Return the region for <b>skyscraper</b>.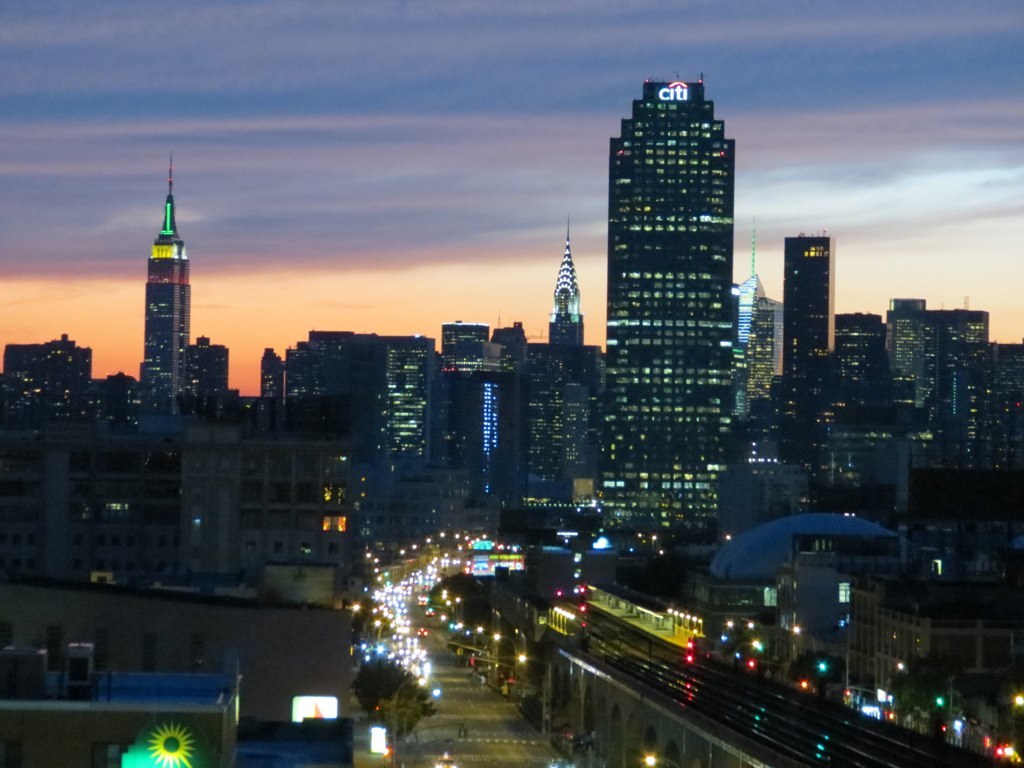
<bbox>570, 40, 759, 559</bbox>.
